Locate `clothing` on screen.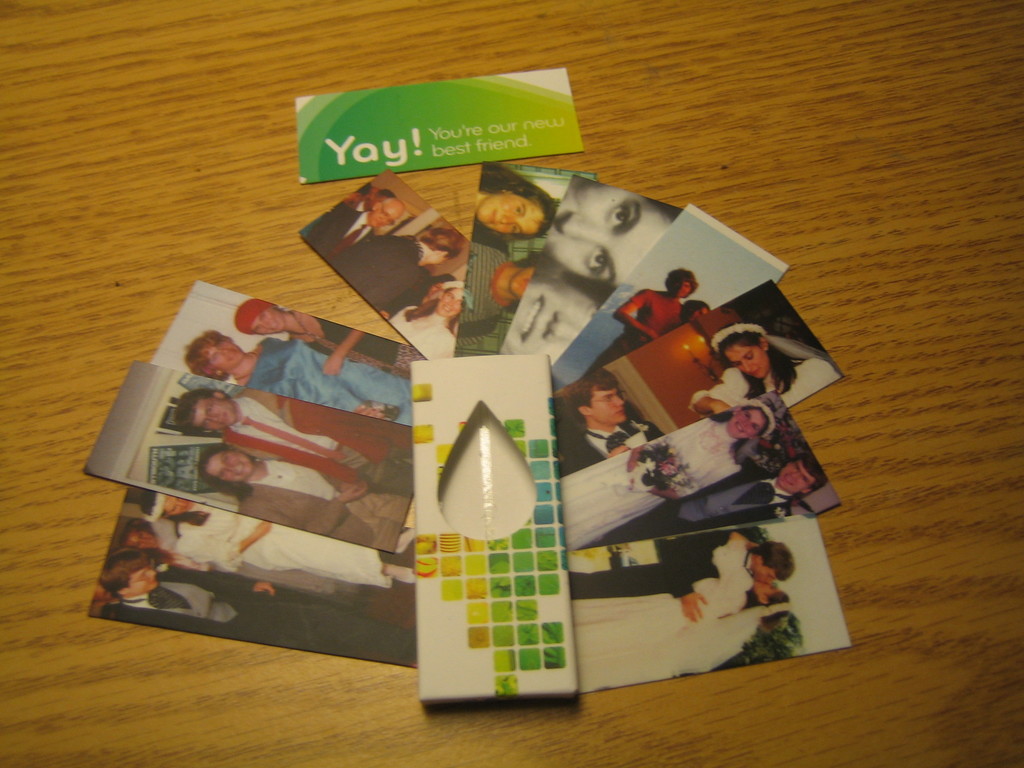
On screen at <bbox>585, 324, 642, 367</bbox>.
